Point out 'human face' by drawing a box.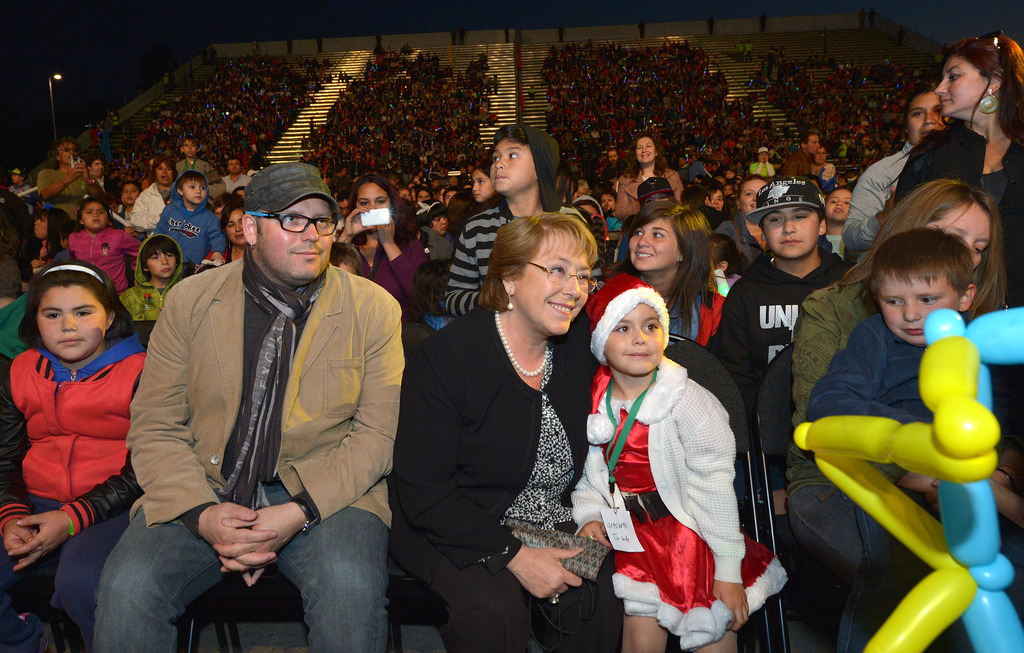
182,139,197,157.
